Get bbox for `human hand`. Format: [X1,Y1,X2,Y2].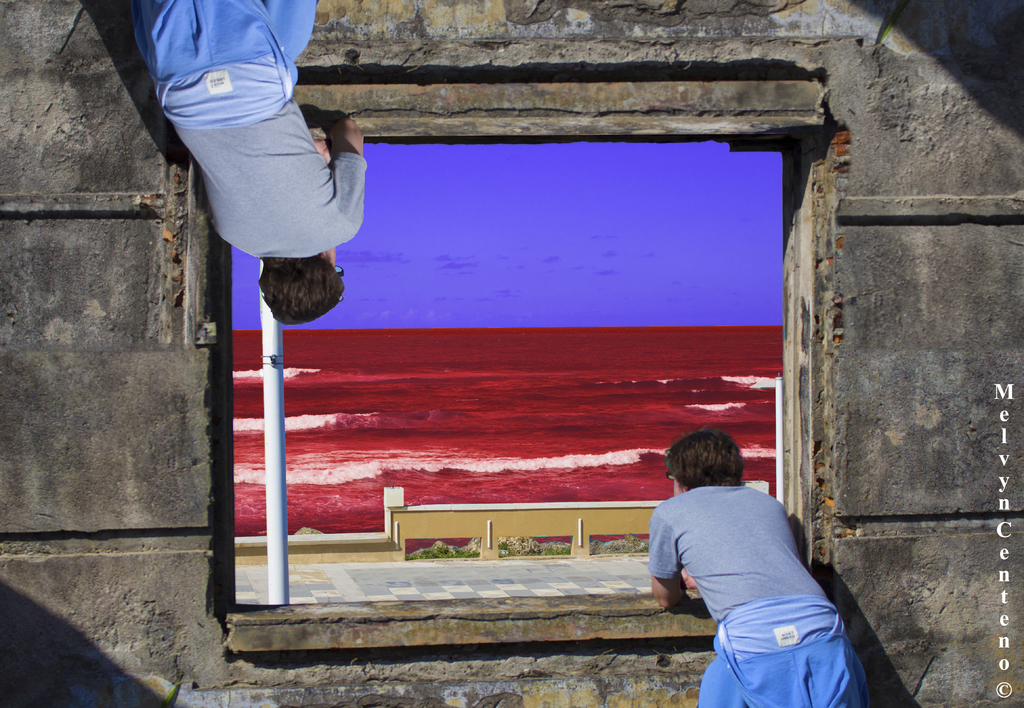
[682,567,699,593].
